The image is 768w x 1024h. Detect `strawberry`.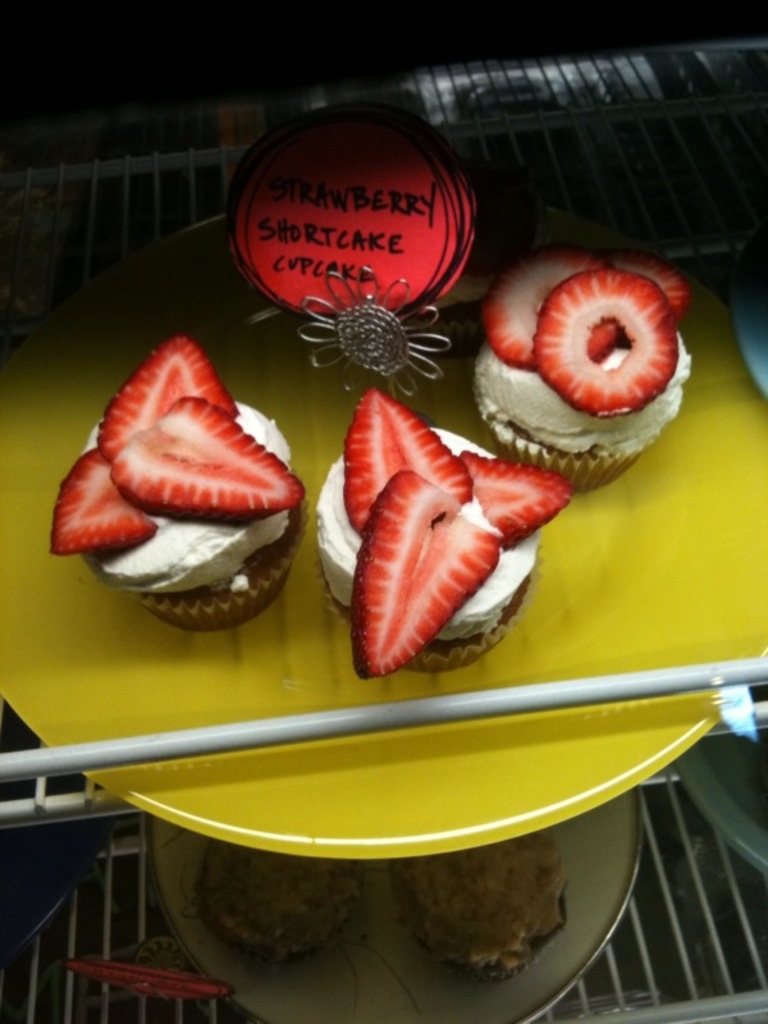
Detection: <box>453,451,576,549</box>.
